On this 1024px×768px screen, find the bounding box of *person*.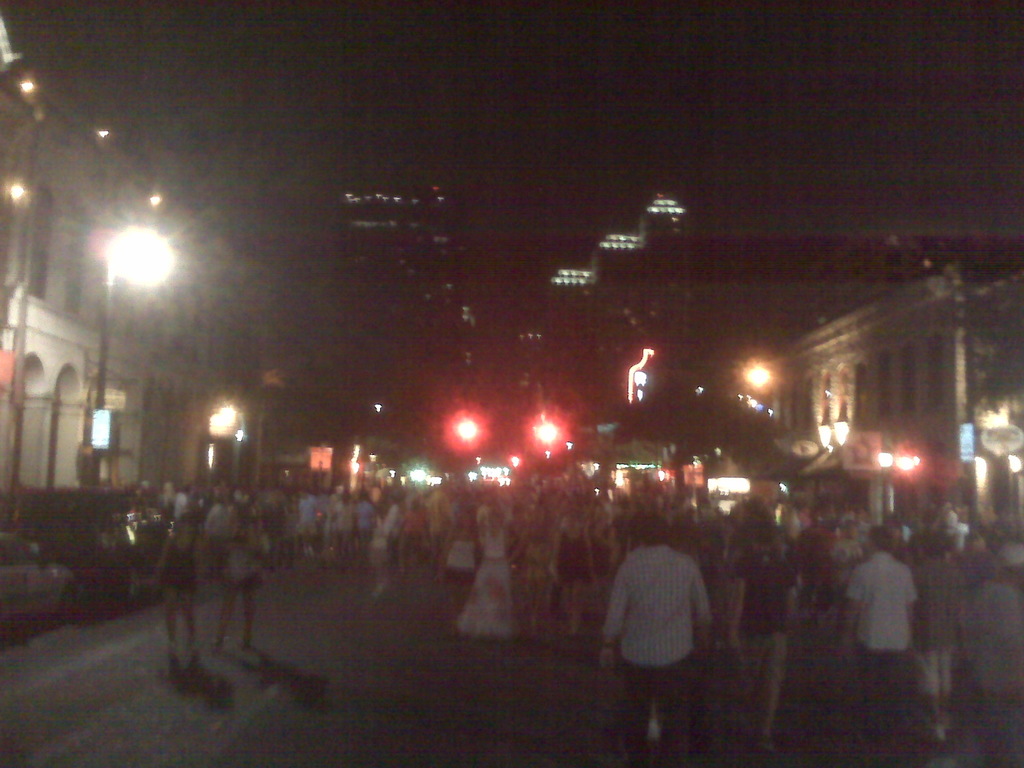
Bounding box: [x1=838, y1=522, x2=920, y2=746].
